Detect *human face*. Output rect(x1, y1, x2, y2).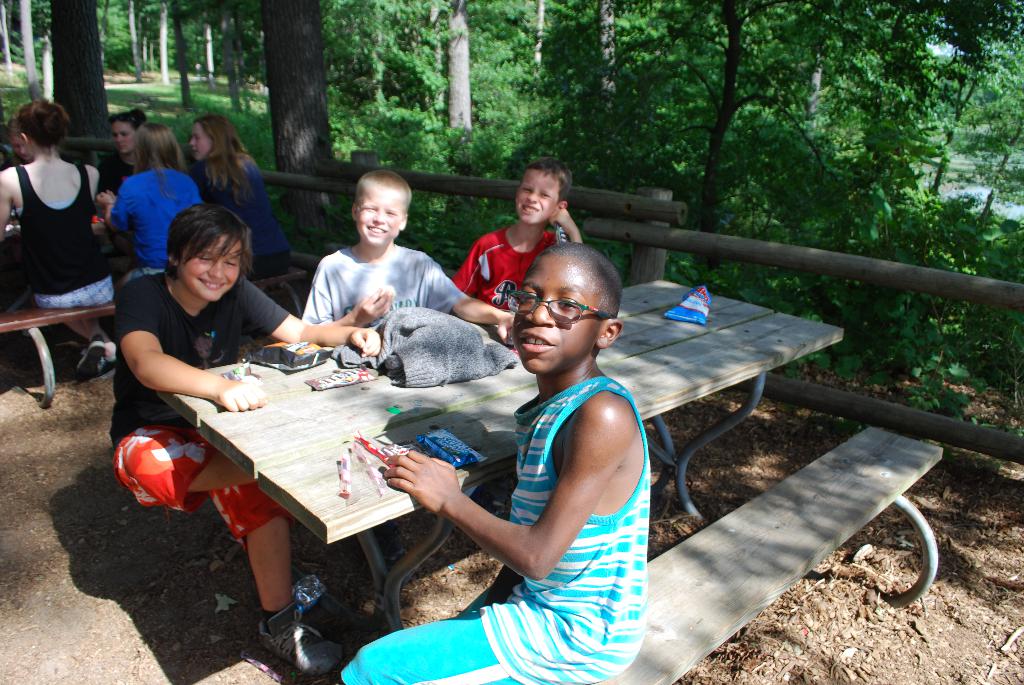
rect(191, 123, 211, 157).
